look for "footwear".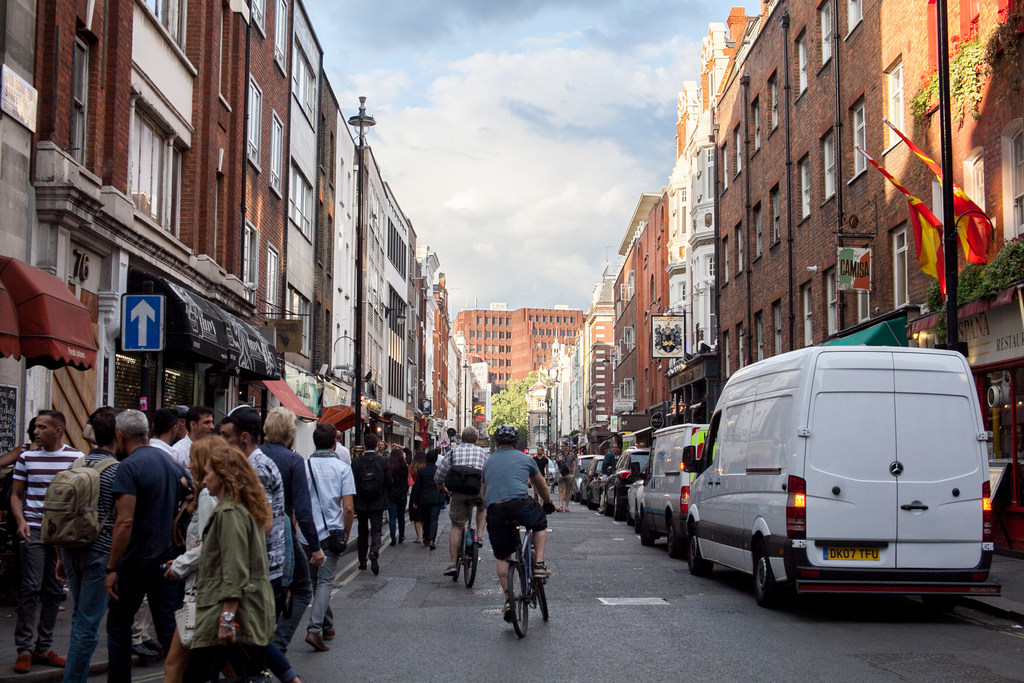
Found: x1=472 y1=538 x2=485 y2=551.
